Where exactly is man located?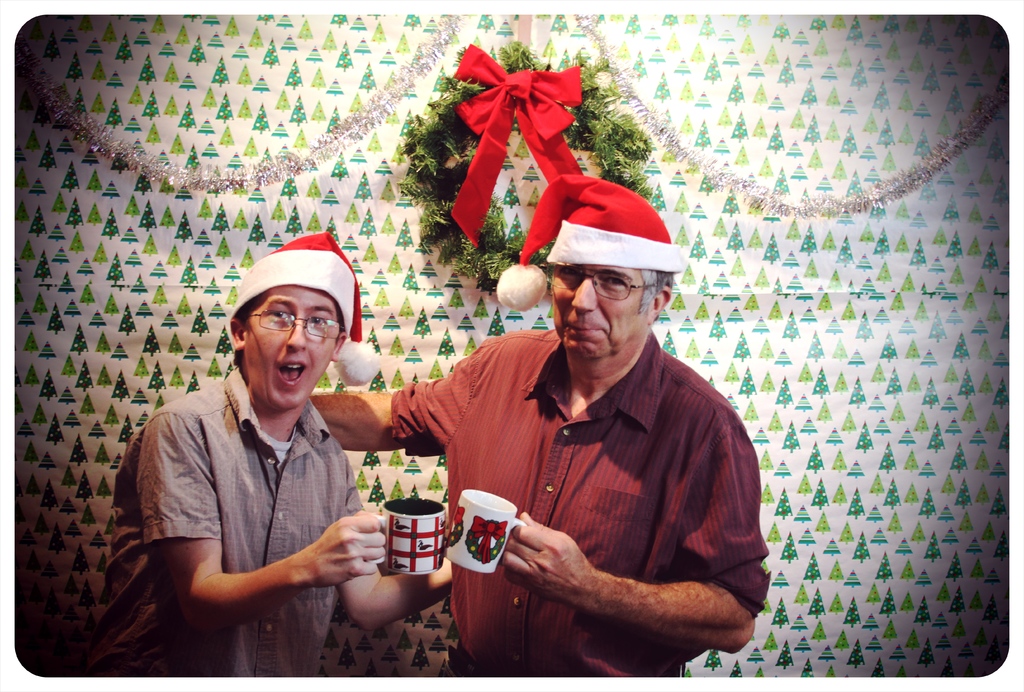
Its bounding box is 309, 173, 771, 677.
